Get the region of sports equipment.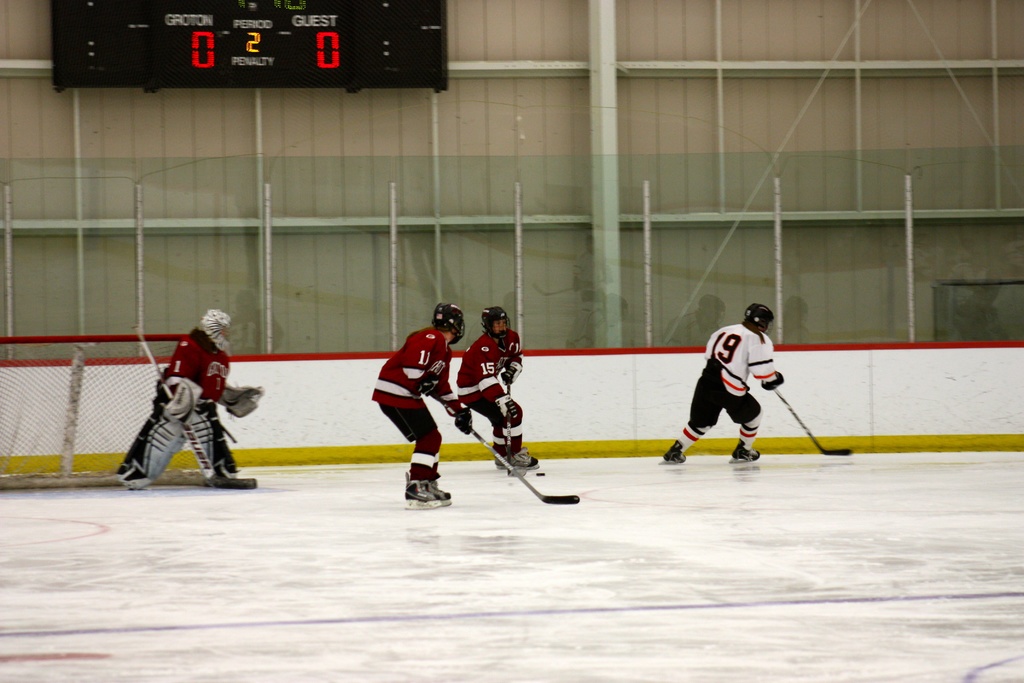
(x1=660, y1=436, x2=687, y2=463).
